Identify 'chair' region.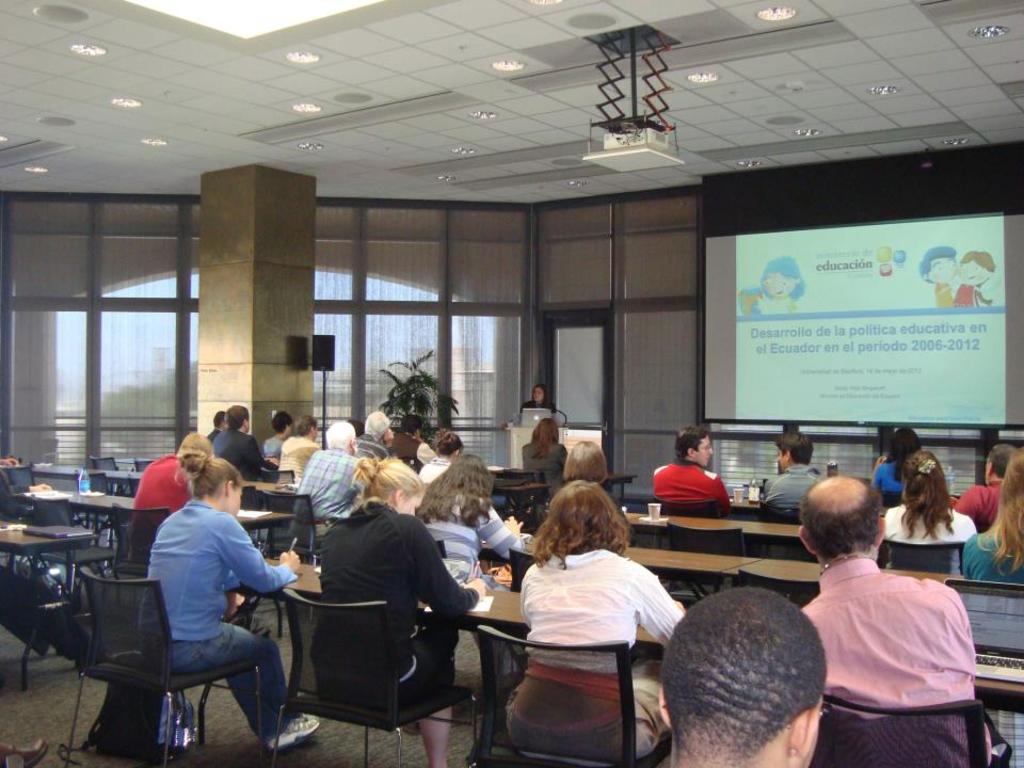
Region: bbox(0, 465, 39, 580).
